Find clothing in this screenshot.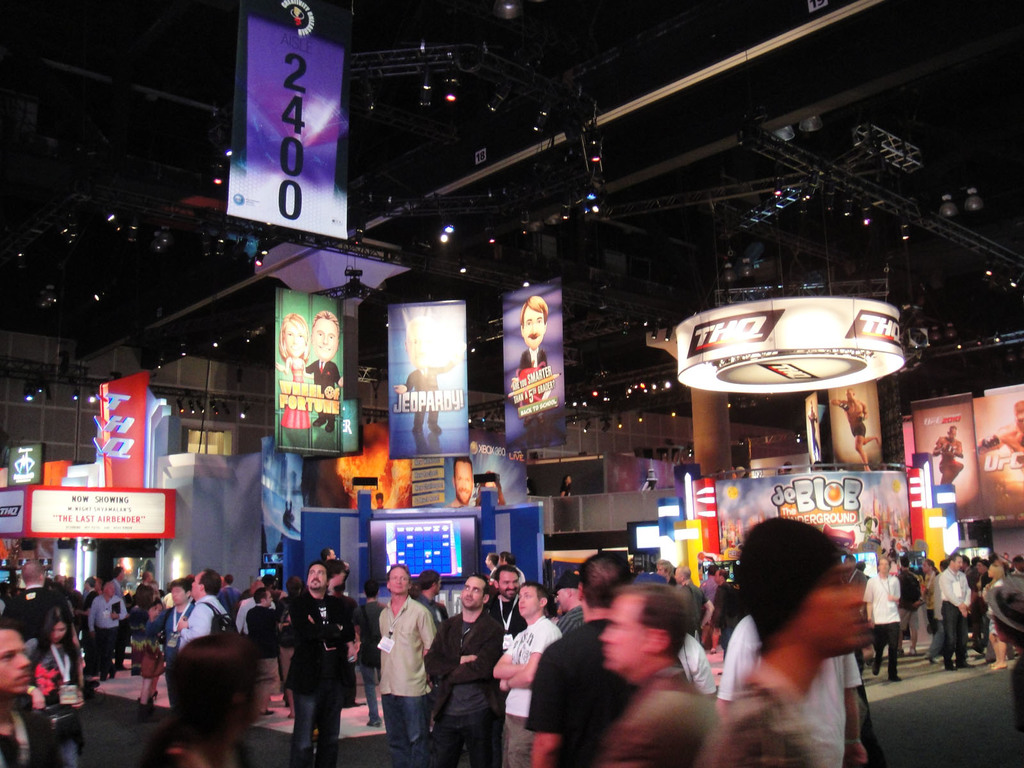
The bounding box for clothing is BBox(398, 356, 445, 440).
